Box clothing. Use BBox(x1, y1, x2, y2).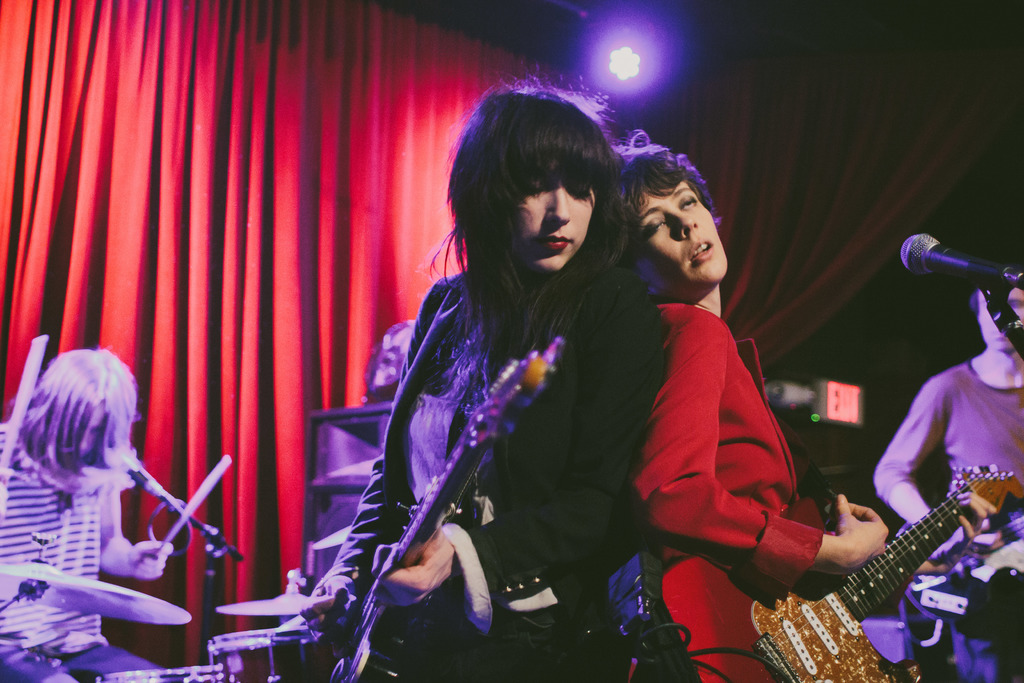
BBox(876, 353, 1019, 680).
